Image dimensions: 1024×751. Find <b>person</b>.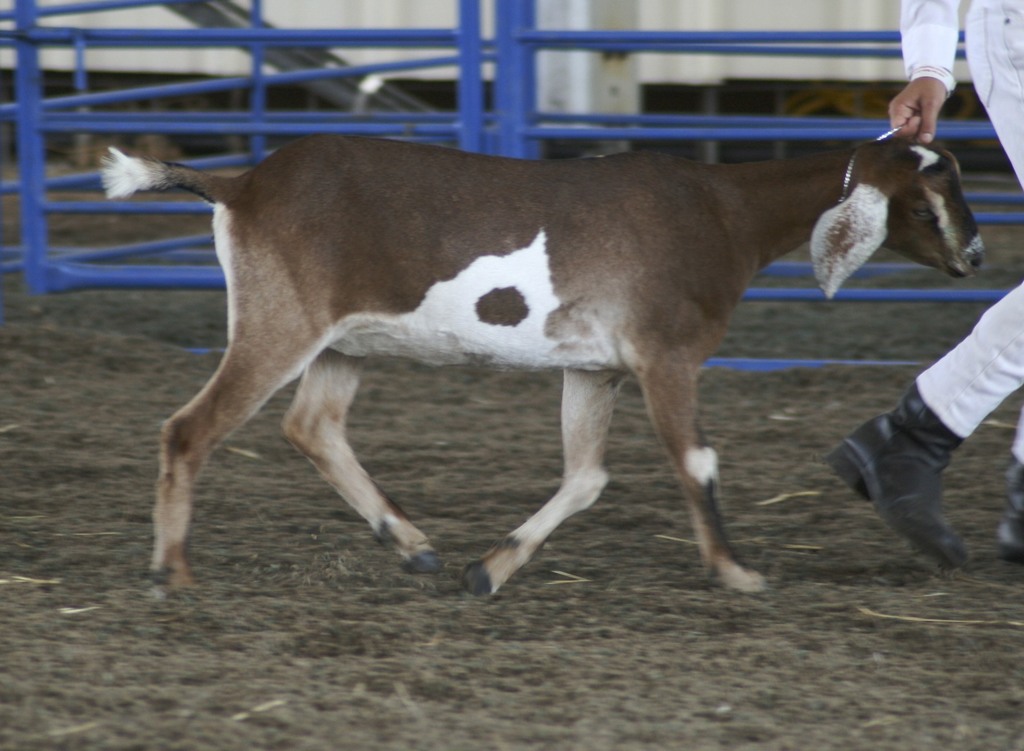
crop(829, 0, 1023, 572).
